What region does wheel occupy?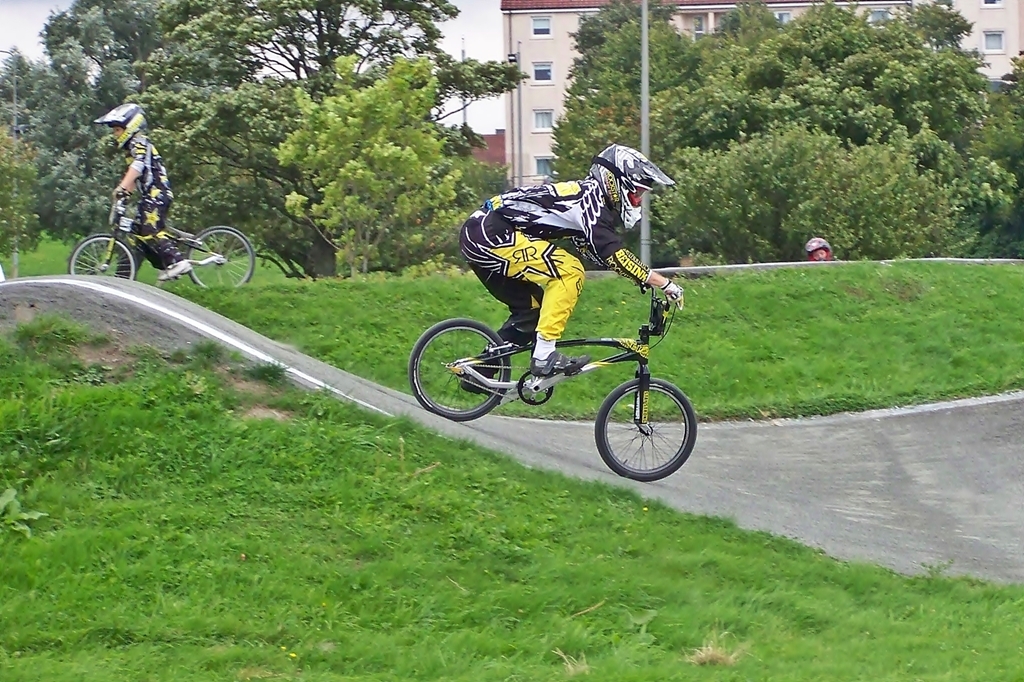
<bbox>409, 318, 510, 420</bbox>.
